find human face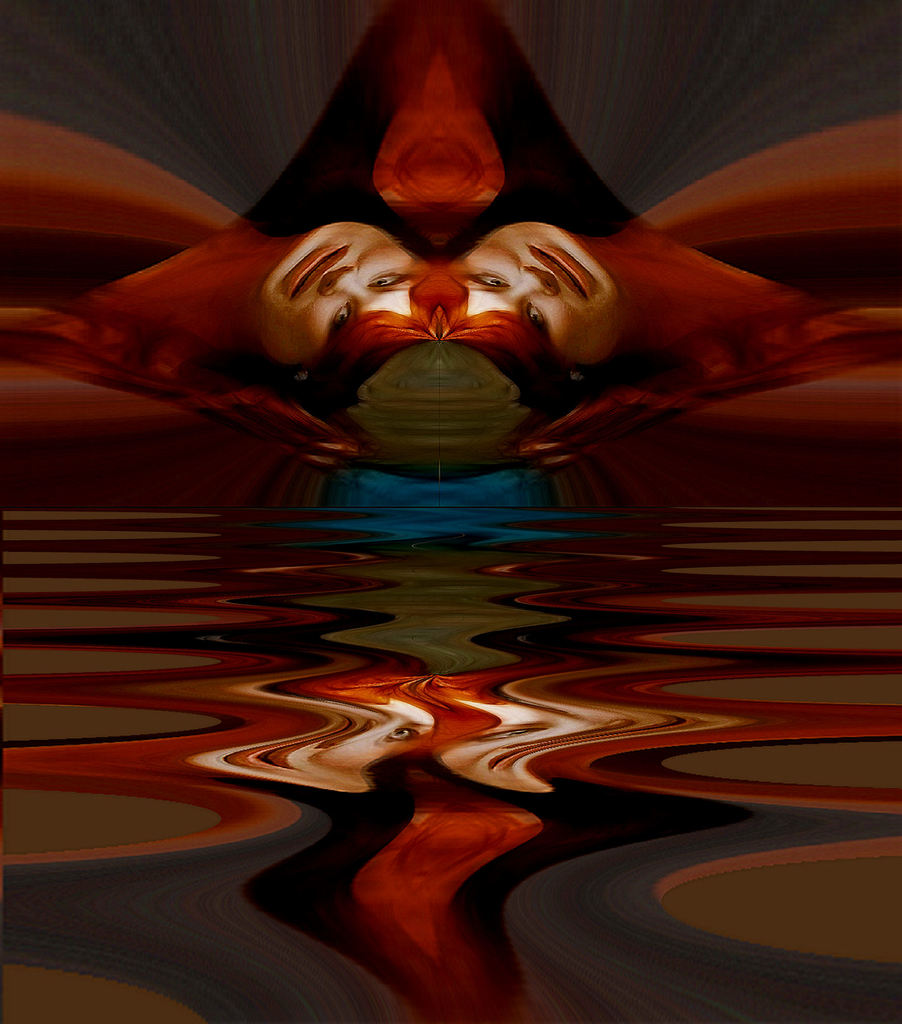
l=257, t=219, r=425, b=368
